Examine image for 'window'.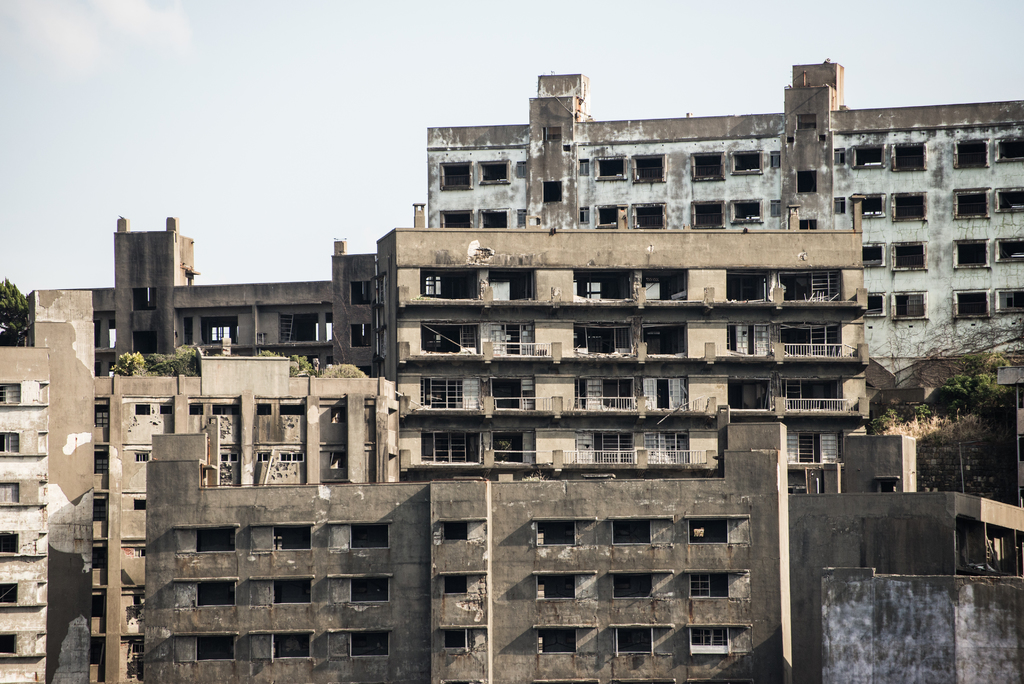
Examination result: region(422, 428, 530, 468).
